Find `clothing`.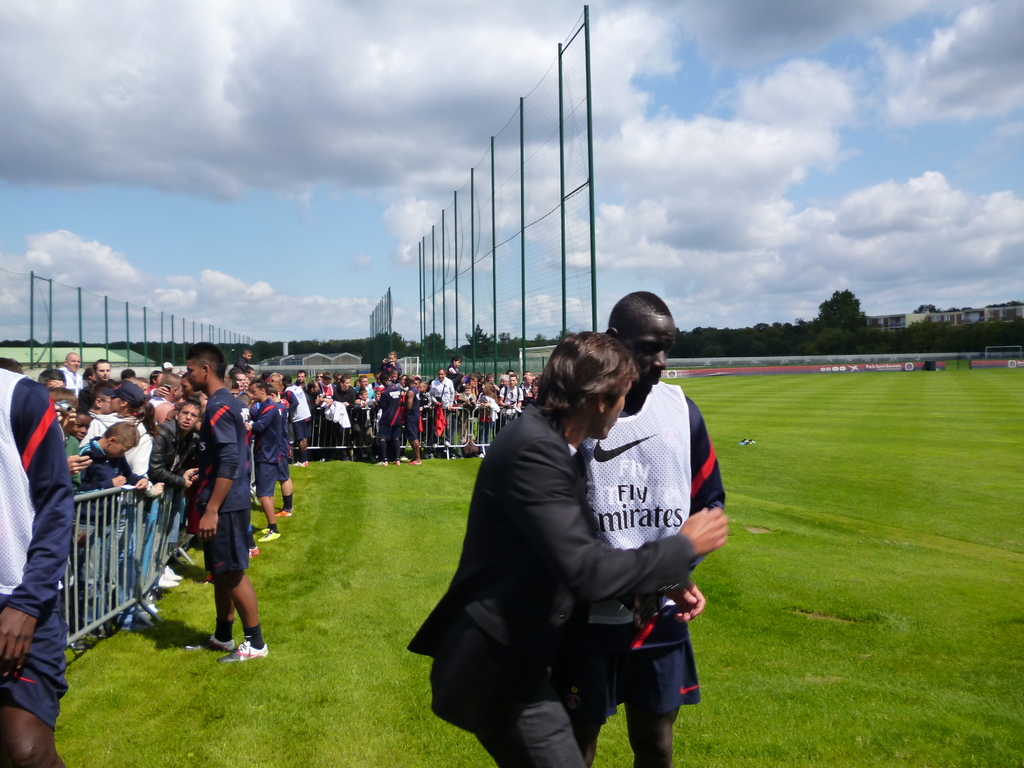
[282,383,311,444].
